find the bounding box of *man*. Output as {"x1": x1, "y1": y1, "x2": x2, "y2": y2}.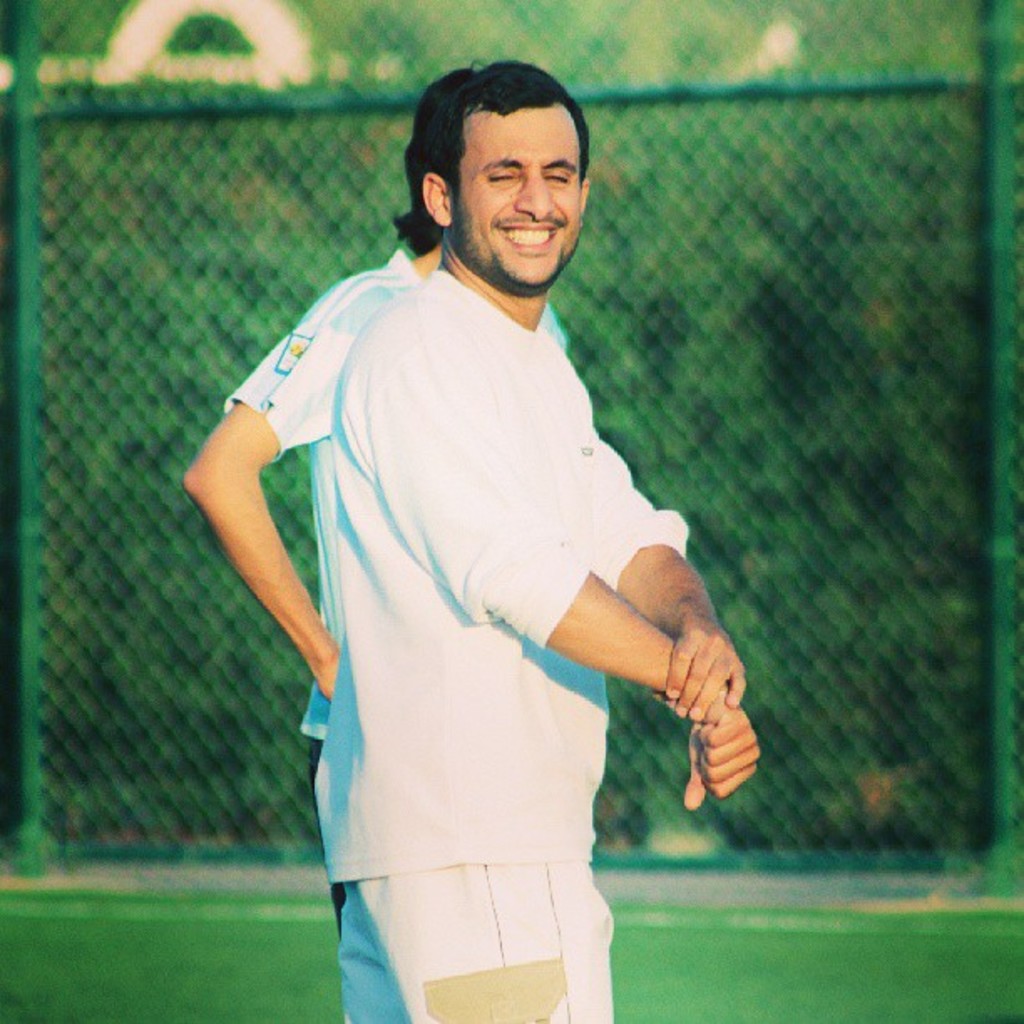
{"x1": 315, "y1": 60, "x2": 761, "y2": 1022}.
